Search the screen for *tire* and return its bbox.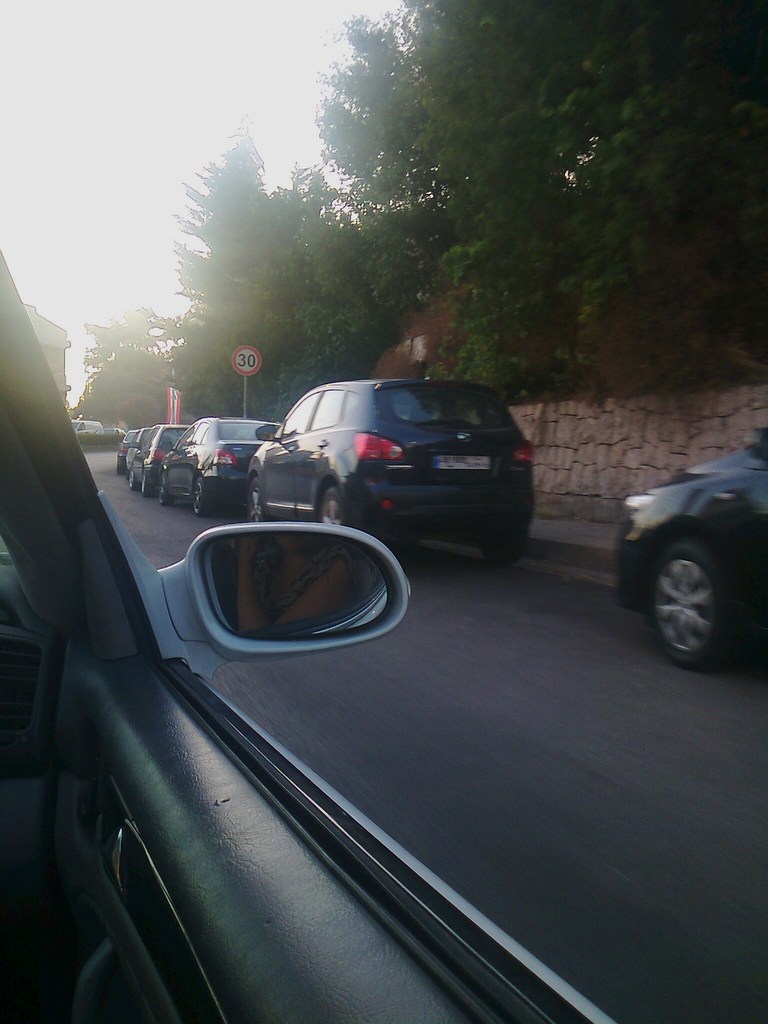
Found: BBox(646, 521, 751, 666).
